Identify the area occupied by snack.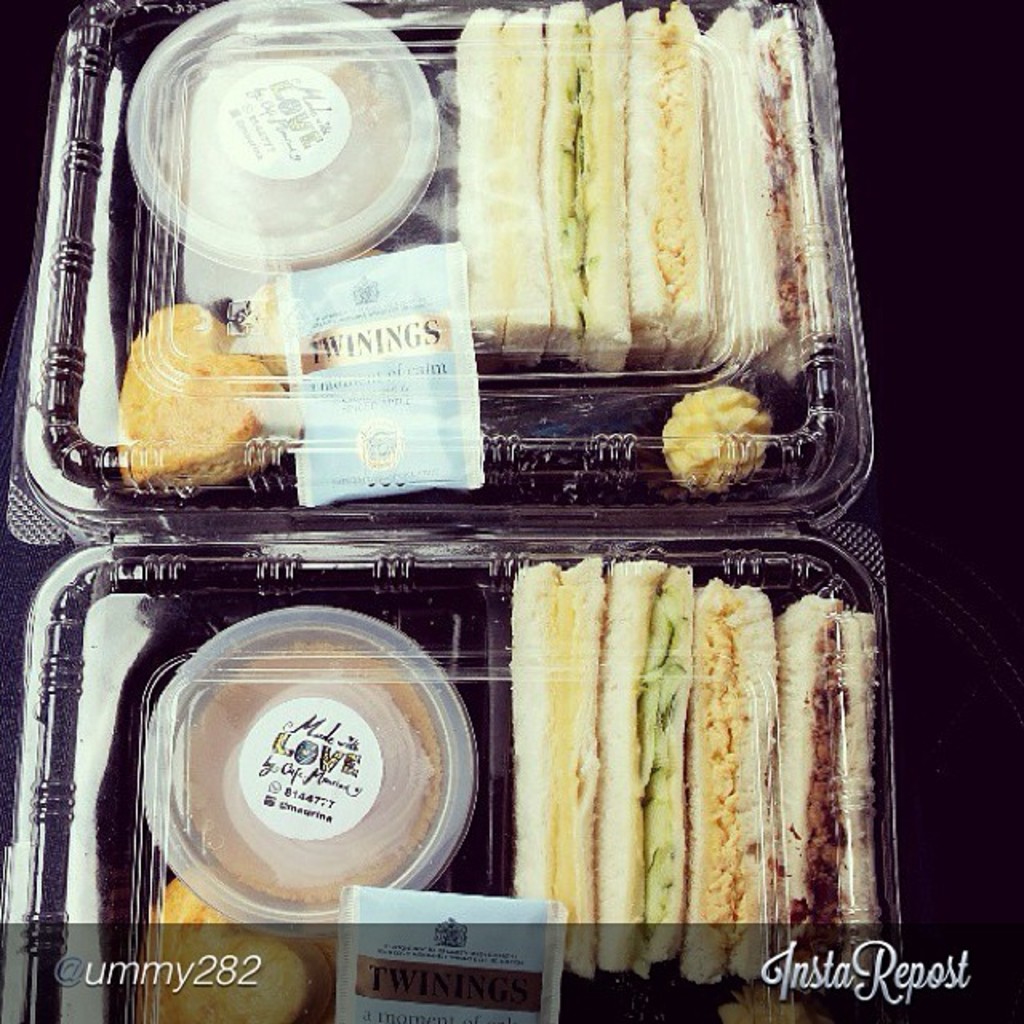
Area: 715, 974, 802, 1022.
